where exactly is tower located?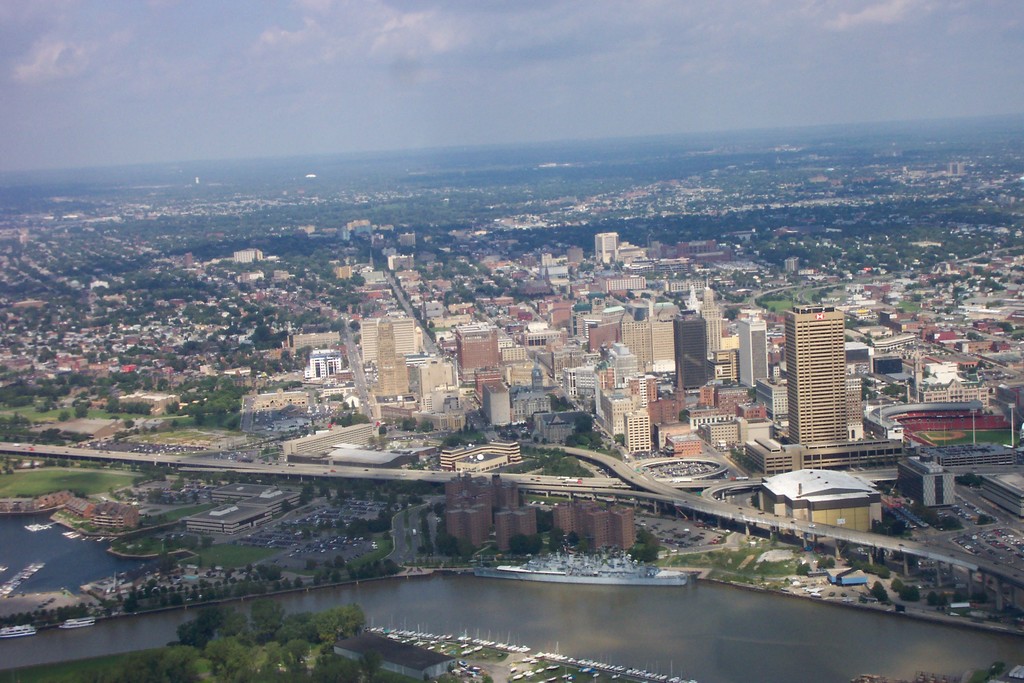
Its bounding box is locate(598, 383, 634, 429).
